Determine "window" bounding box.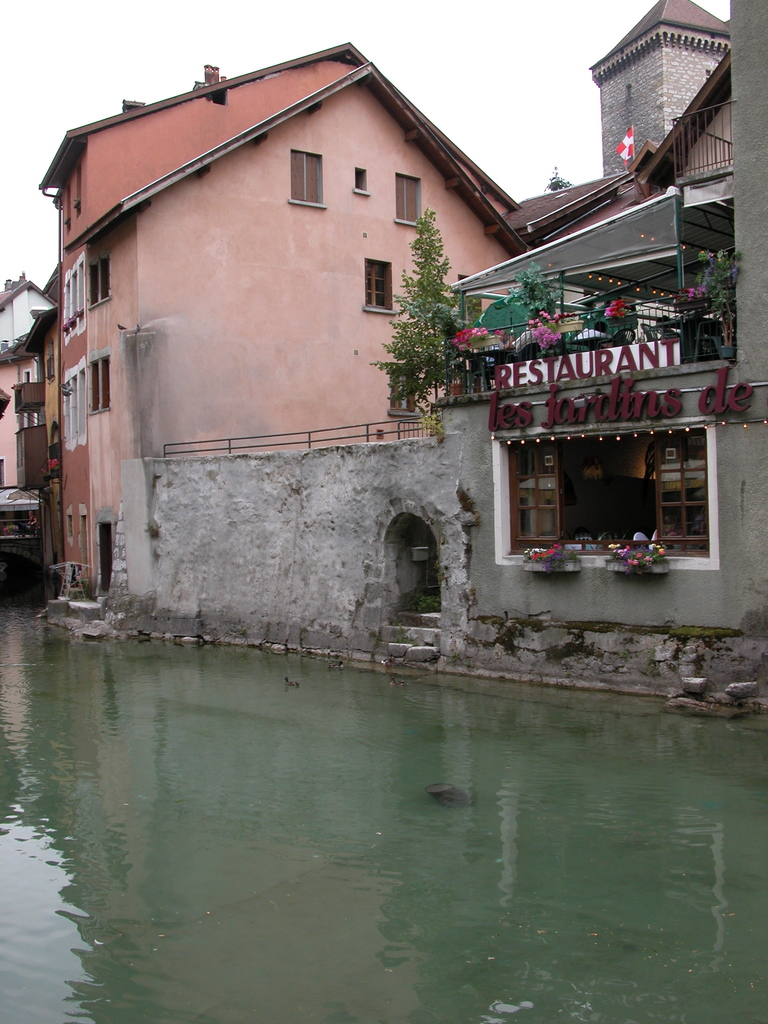
Determined: <box>362,256,390,314</box>.
